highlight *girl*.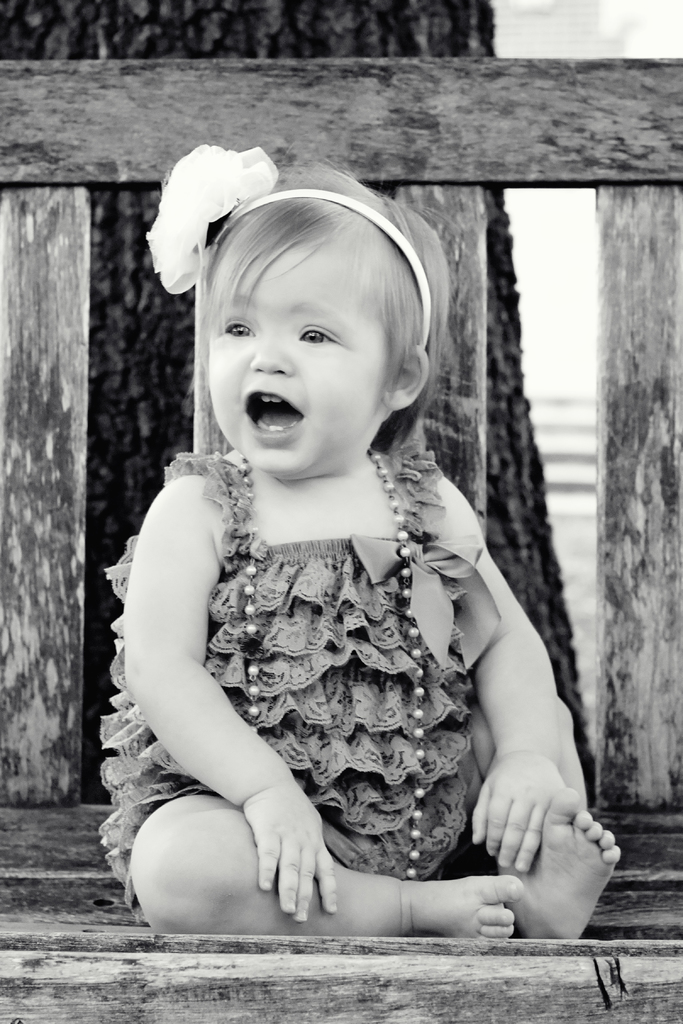
Highlighted region: (left=110, top=138, right=616, bottom=942).
